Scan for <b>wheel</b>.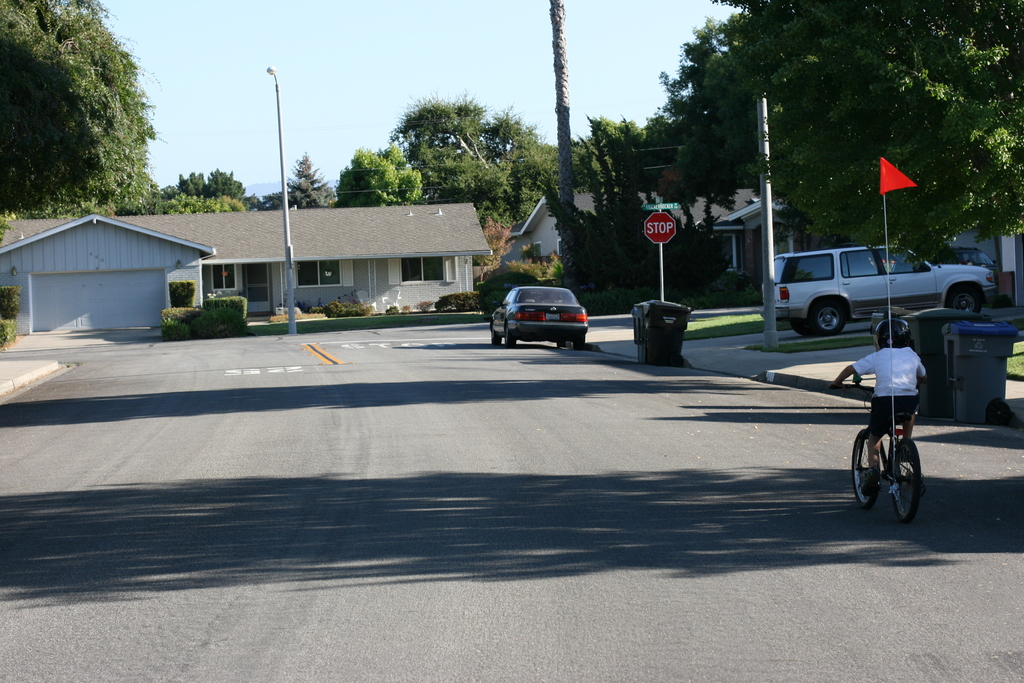
Scan result: [808,299,850,333].
